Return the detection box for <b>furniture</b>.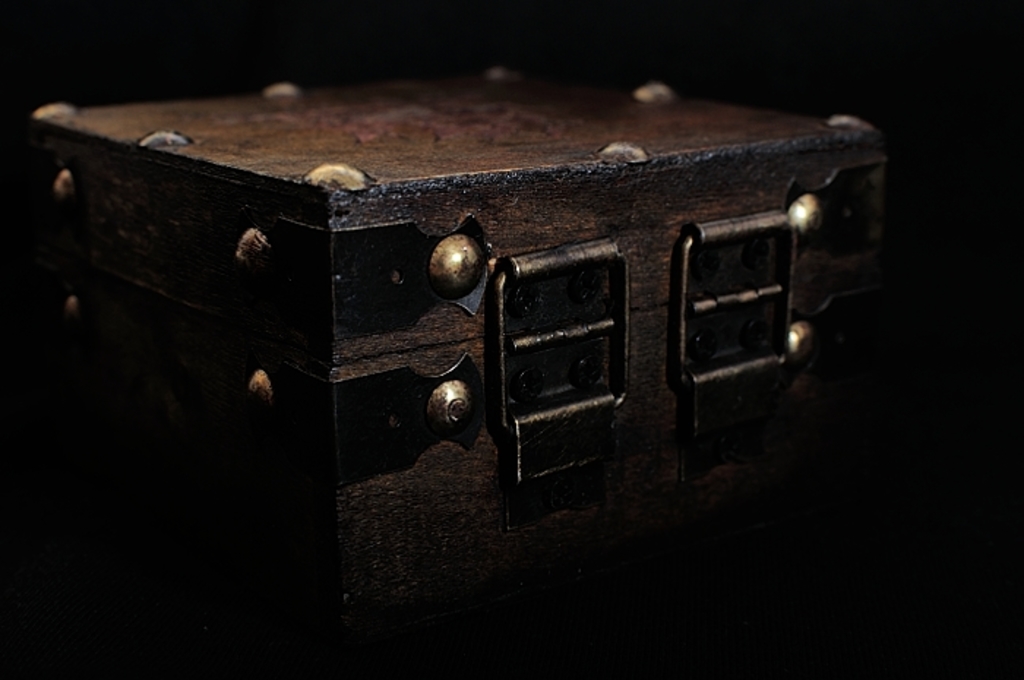
left=29, top=63, right=891, bottom=679.
